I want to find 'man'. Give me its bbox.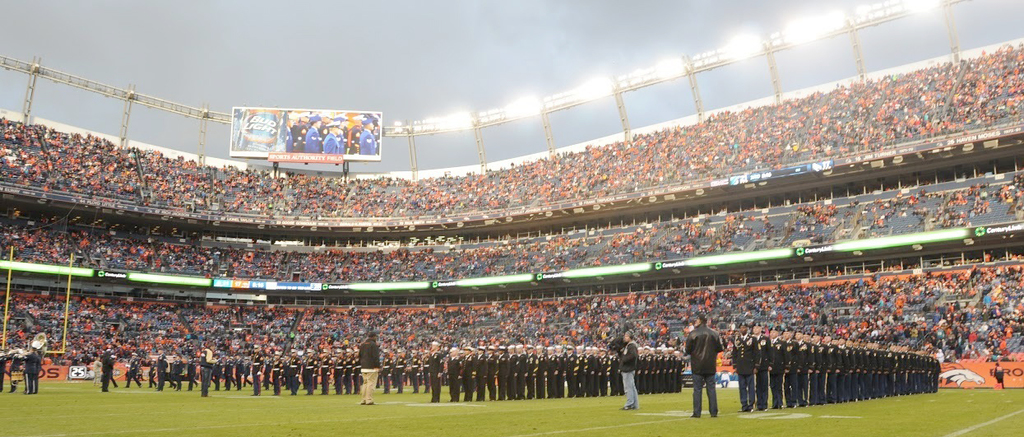
{"x1": 354, "y1": 332, "x2": 382, "y2": 403}.
